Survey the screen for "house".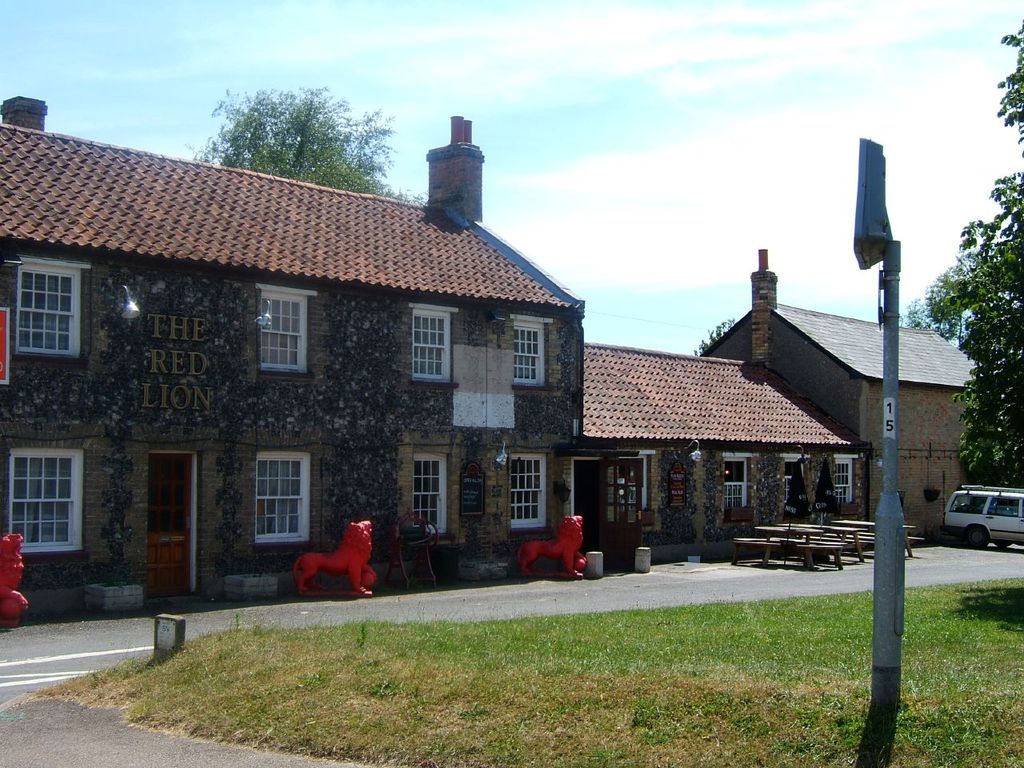
Survey found: (x1=0, y1=112, x2=587, y2=628).
